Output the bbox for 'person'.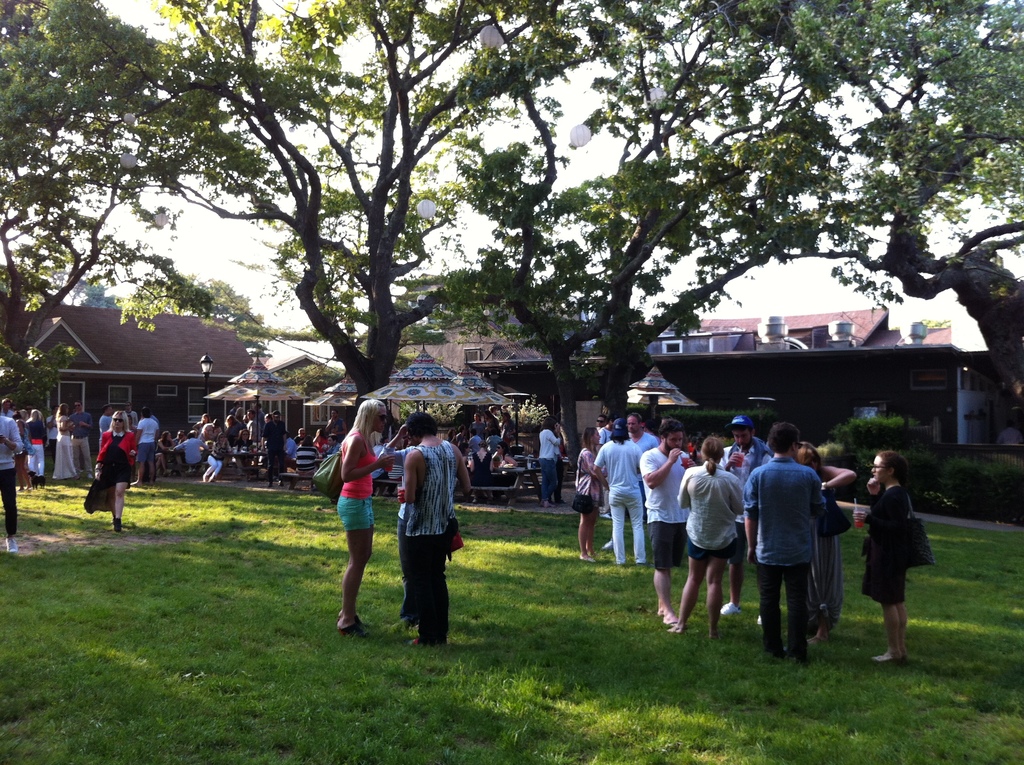
[x1=309, y1=419, x2=392, y2=639].
